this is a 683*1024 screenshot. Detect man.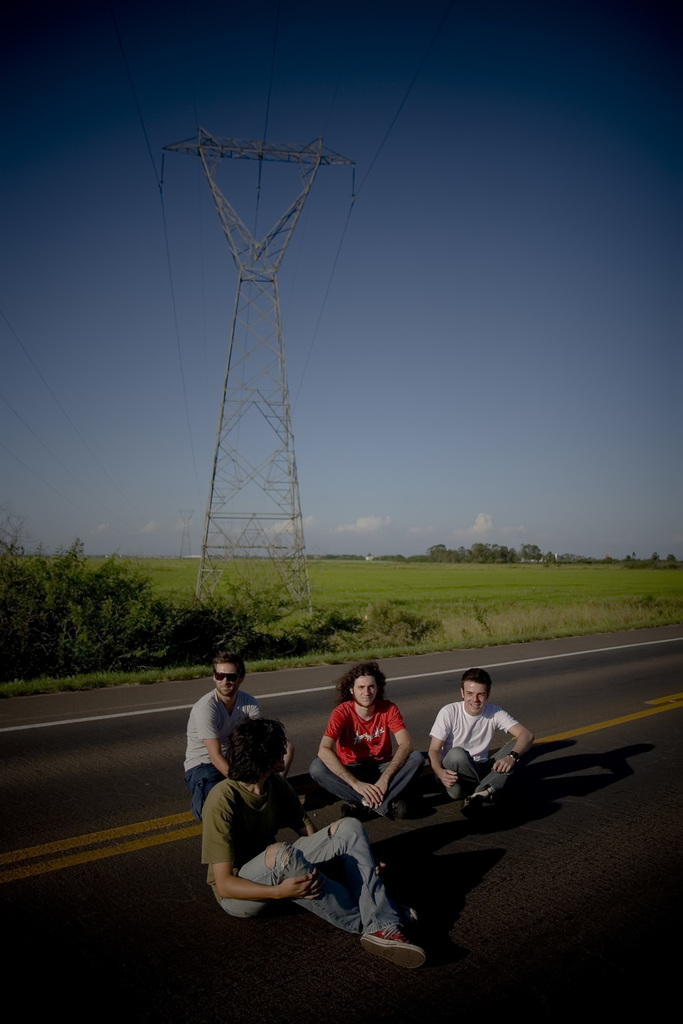
bbox(184, 657, 298, 823).
